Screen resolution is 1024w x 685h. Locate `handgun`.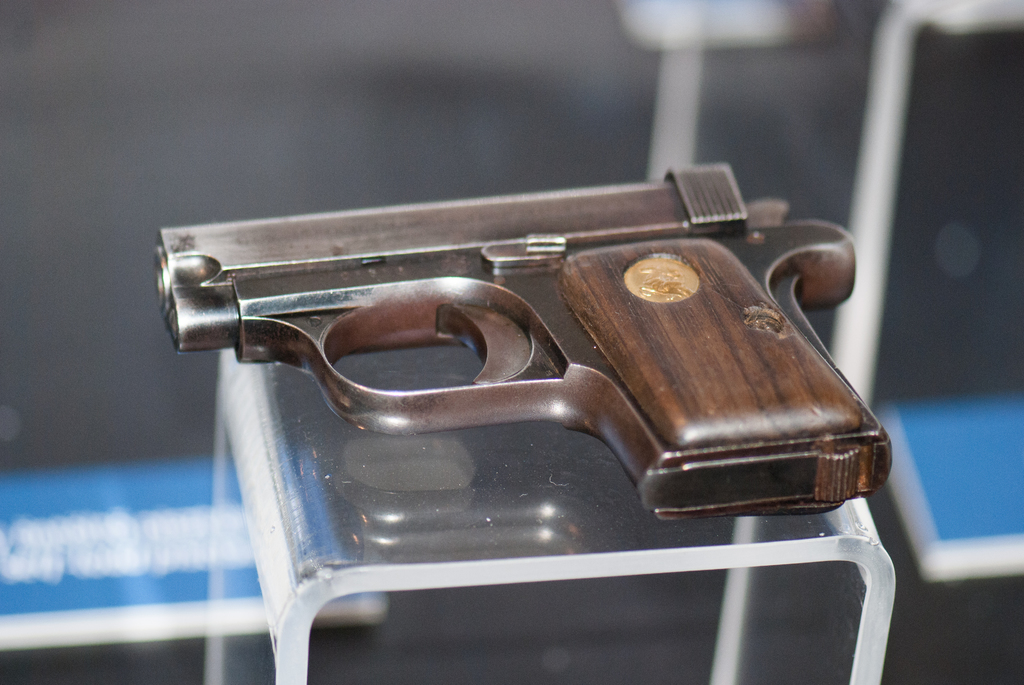
bbox=(156, 164, 893, 516).
